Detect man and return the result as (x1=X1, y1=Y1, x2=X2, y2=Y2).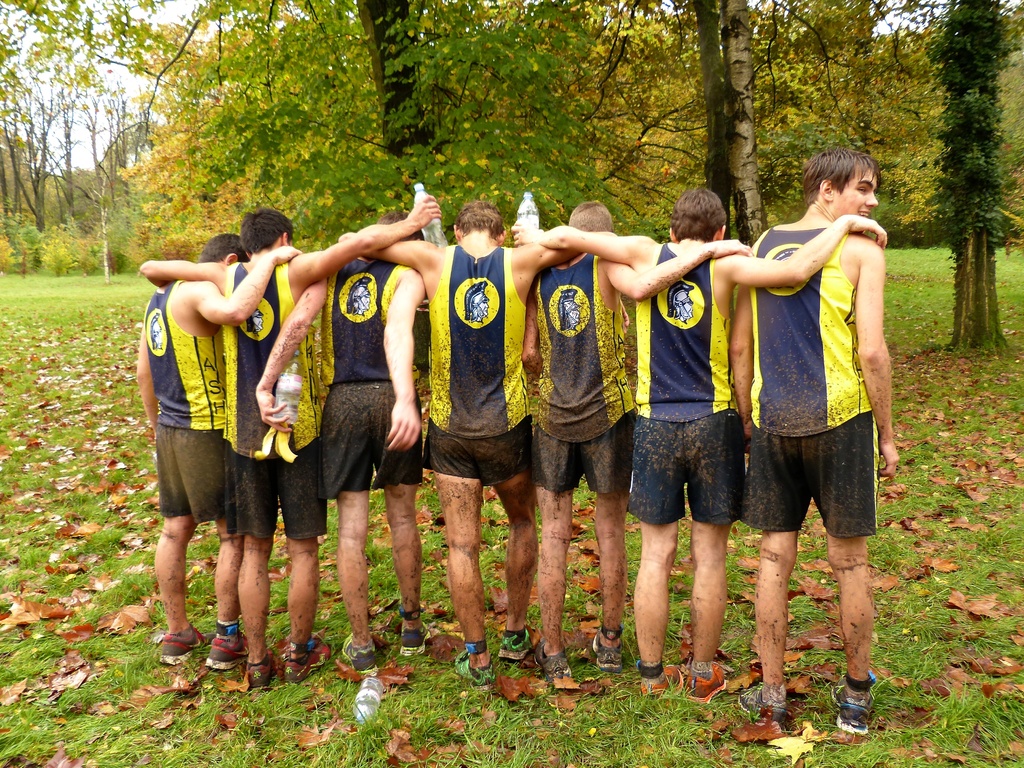
(x1=129, y1=233, x2=300, y2=672).
